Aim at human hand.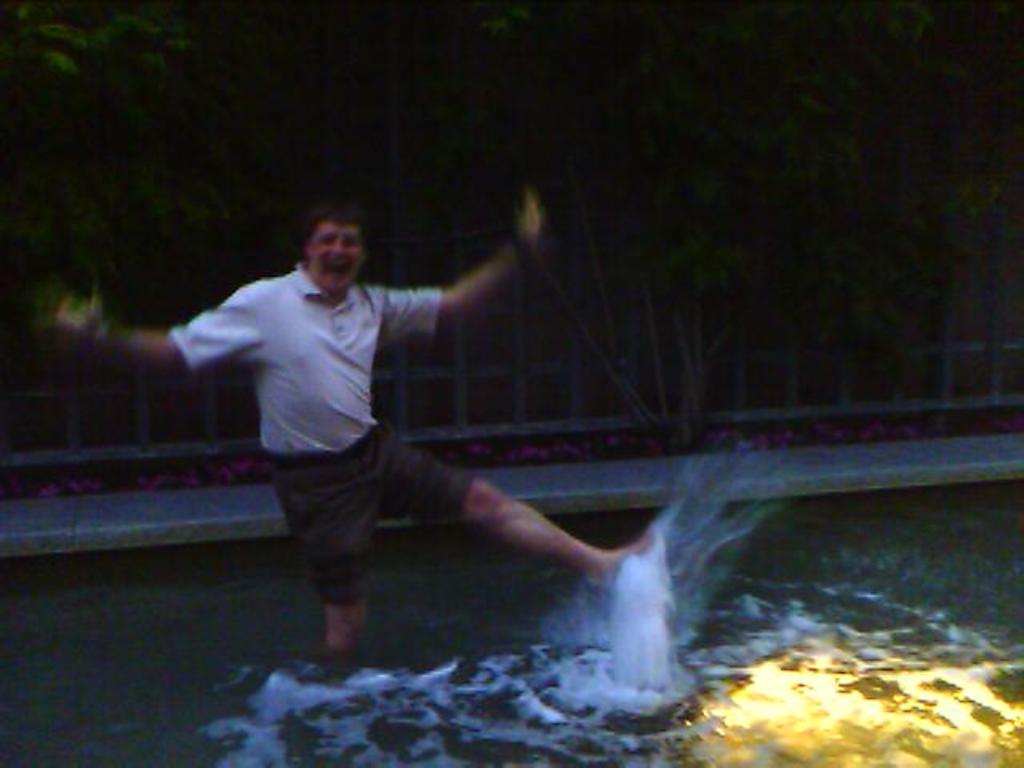
Aimed at 378 186 526 322.
